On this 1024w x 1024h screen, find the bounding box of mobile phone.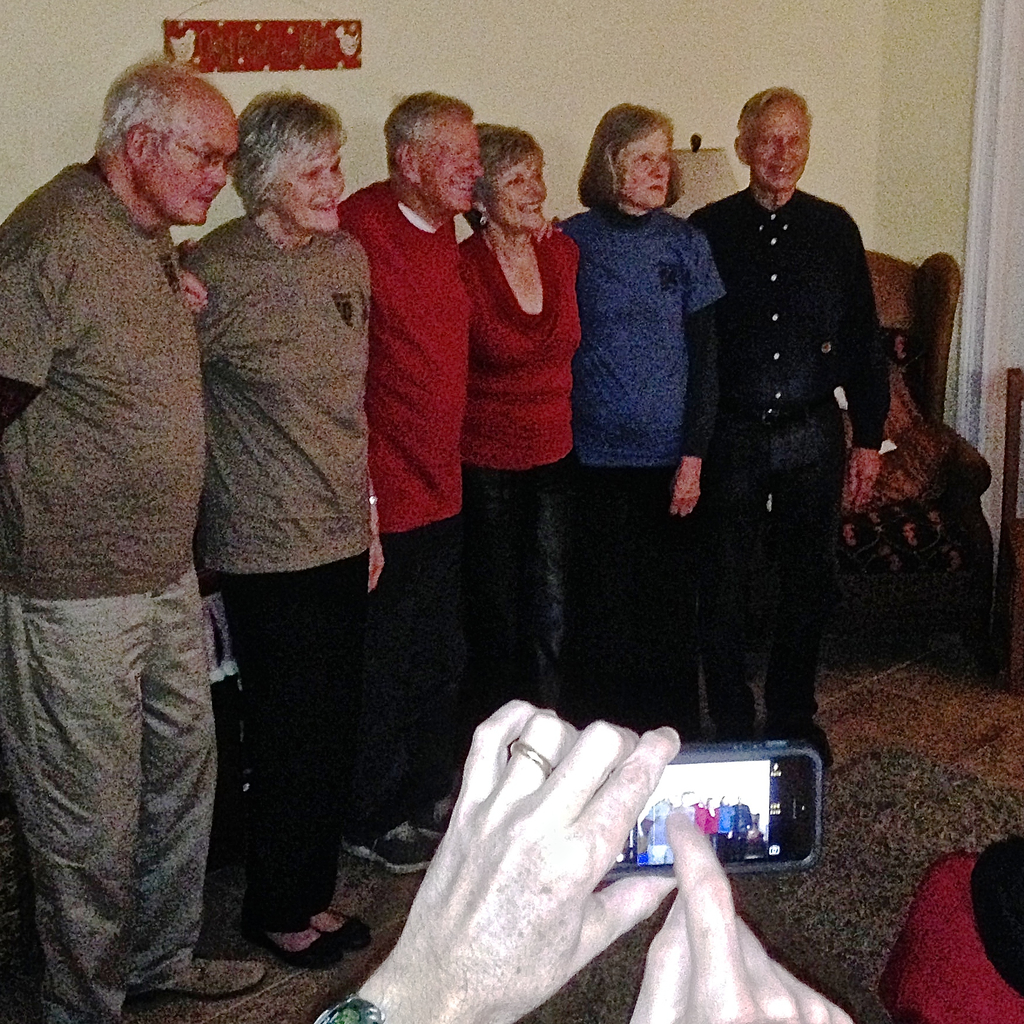
Bounding box: (left=601, top=751, right=835, bottom=886).
